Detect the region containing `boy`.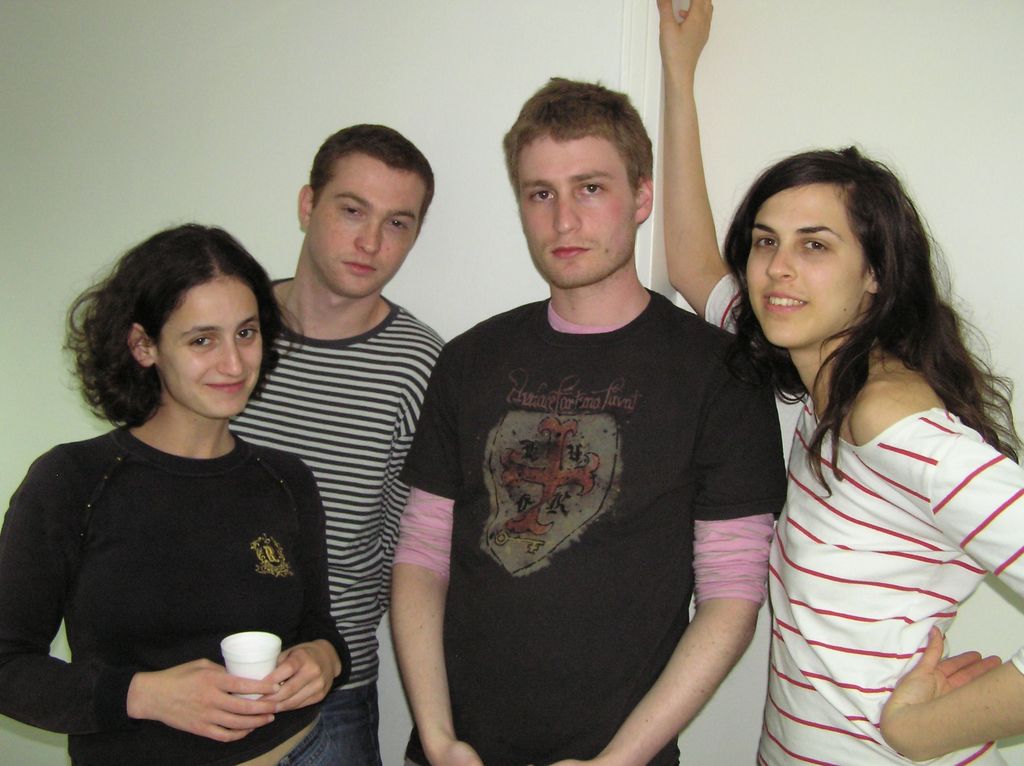
221/128/452/762.
